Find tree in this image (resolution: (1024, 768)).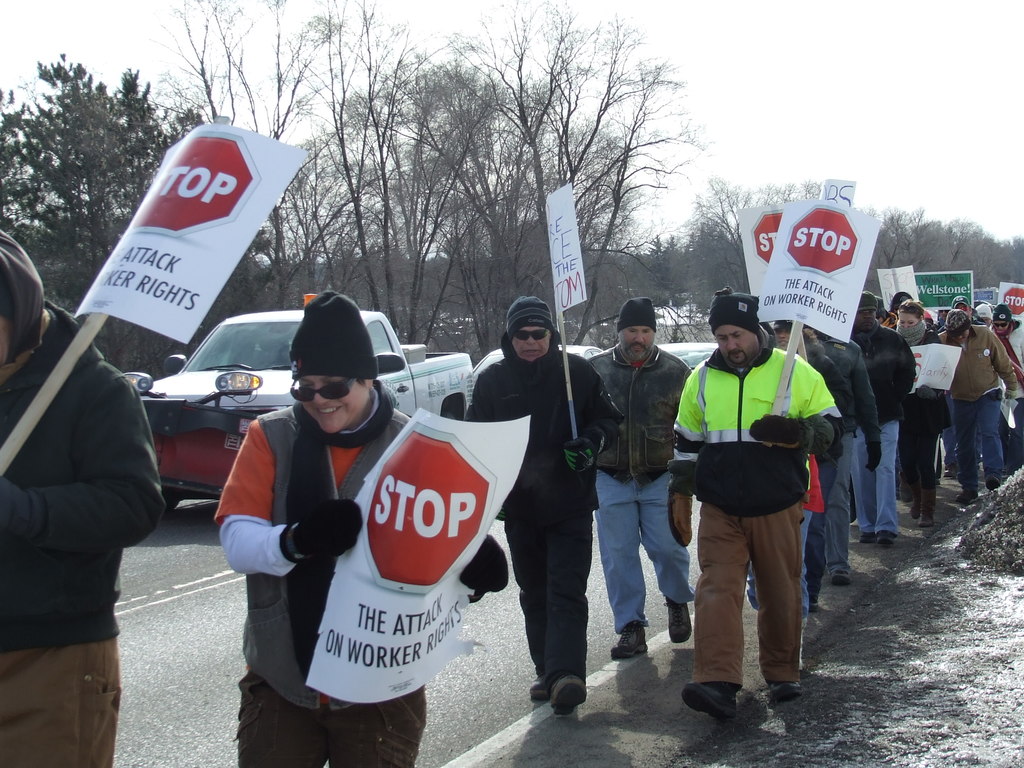
rect(682, 172, 832, 318).
